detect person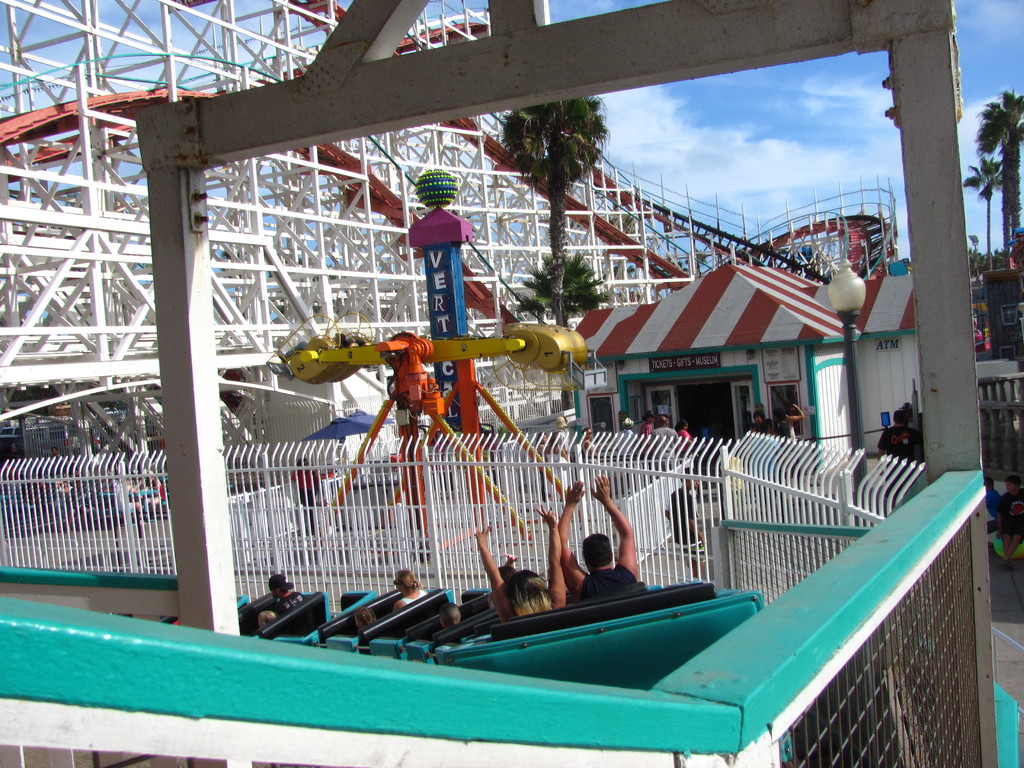
rect(284, 458, 320, 534)
